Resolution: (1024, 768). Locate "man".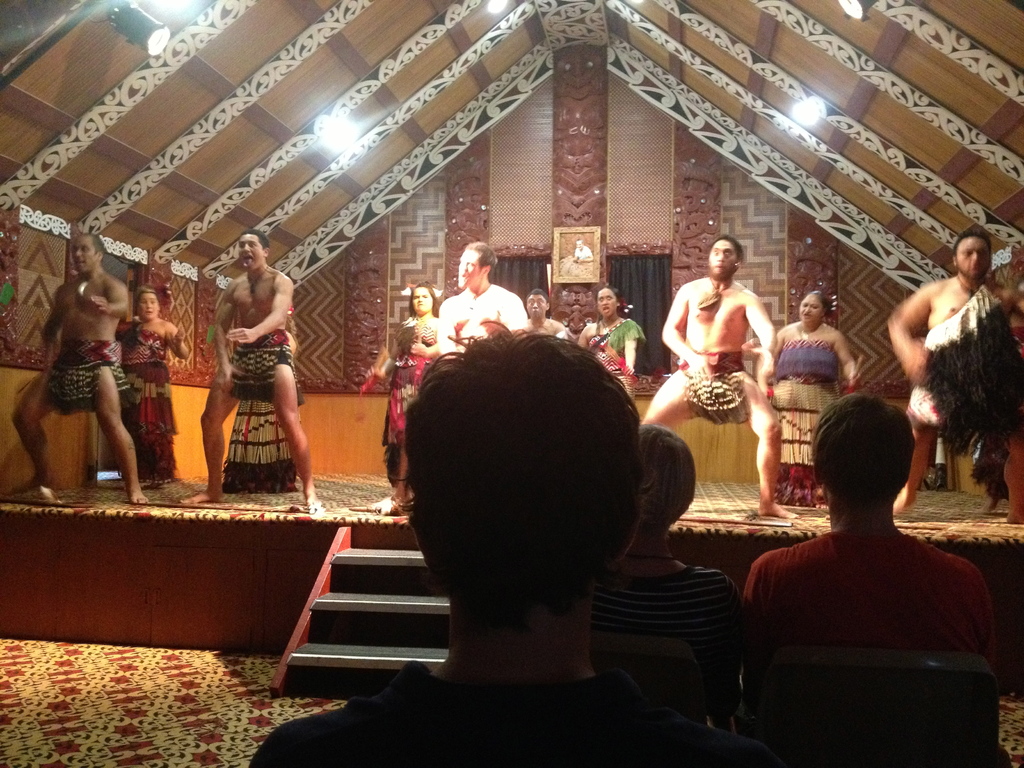
<box>247,319,742,767</box>.
